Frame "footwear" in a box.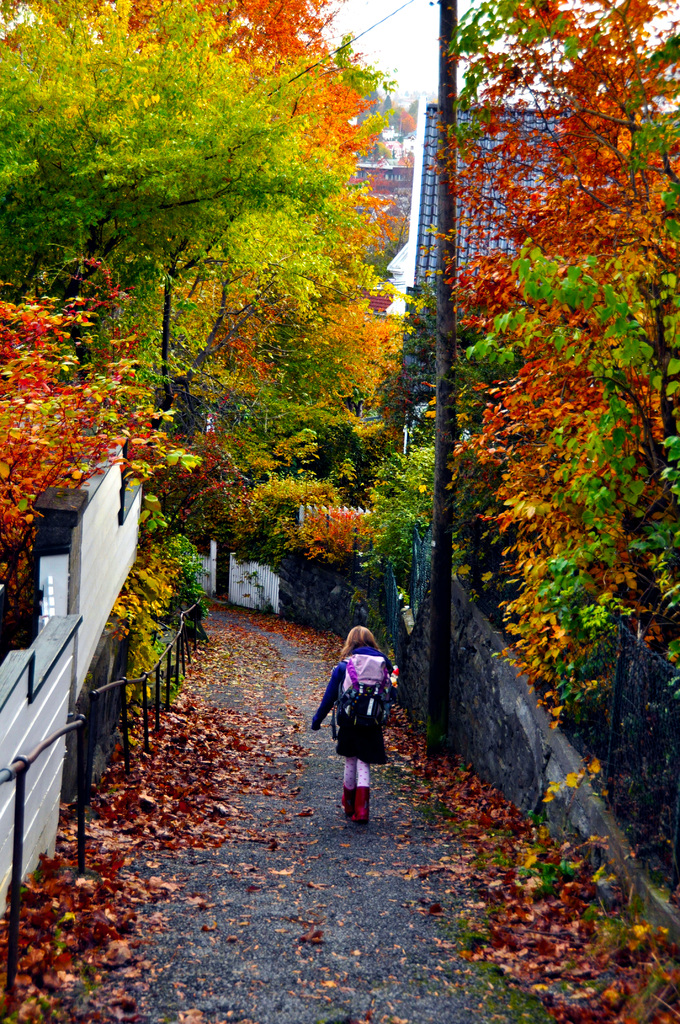
box(346, 779, 372, 824).
